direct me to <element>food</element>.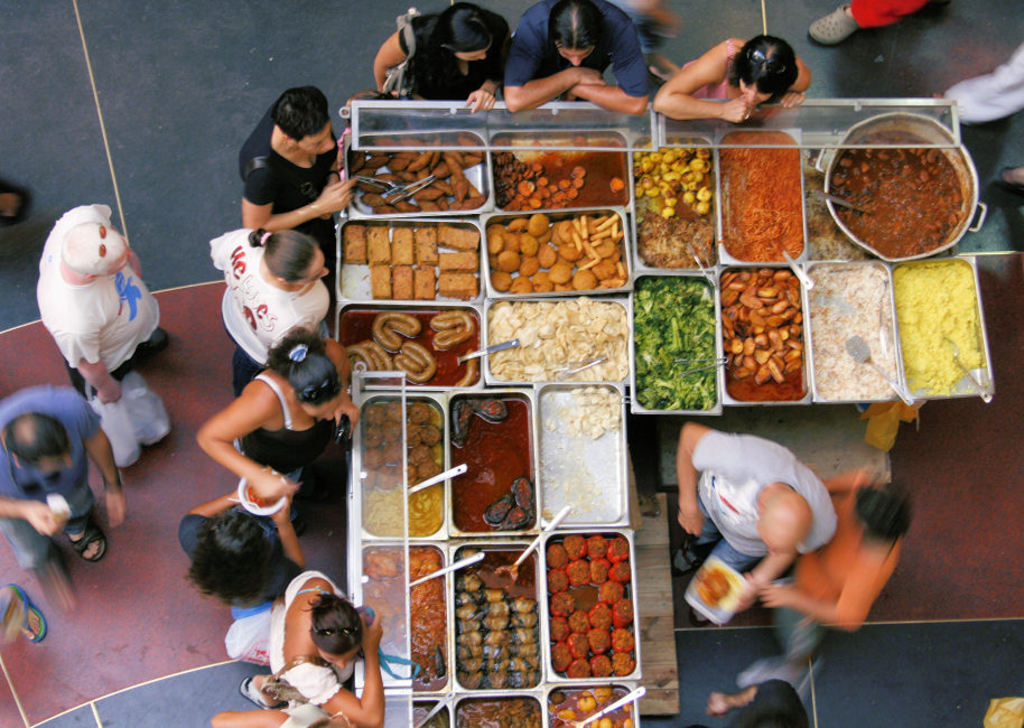
Direction: crop(365, 221, 391, 265).
